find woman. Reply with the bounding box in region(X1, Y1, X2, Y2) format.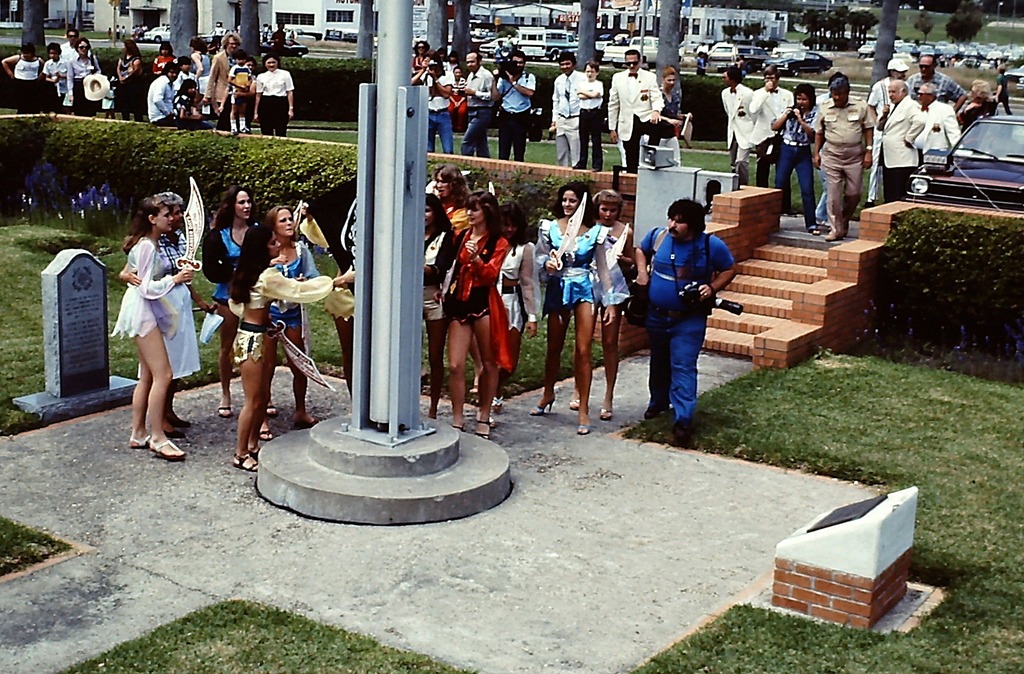
region(430, 178, 522, 430).
